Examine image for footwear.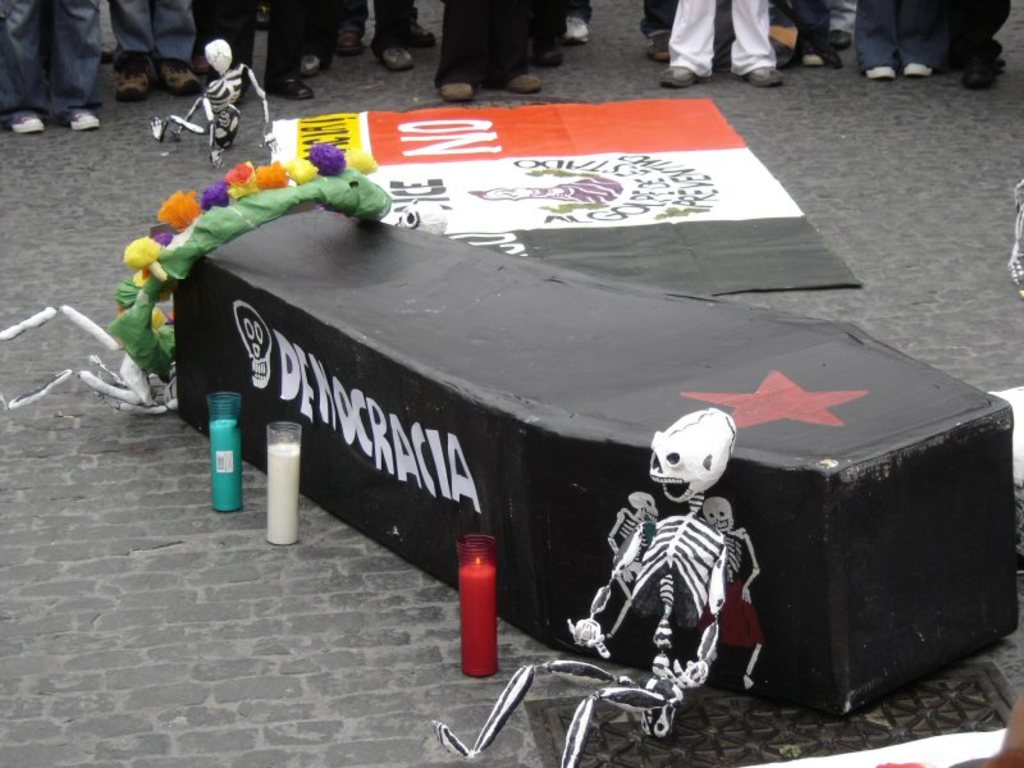
Examination result: Rect(534, 42, 564, 65).
